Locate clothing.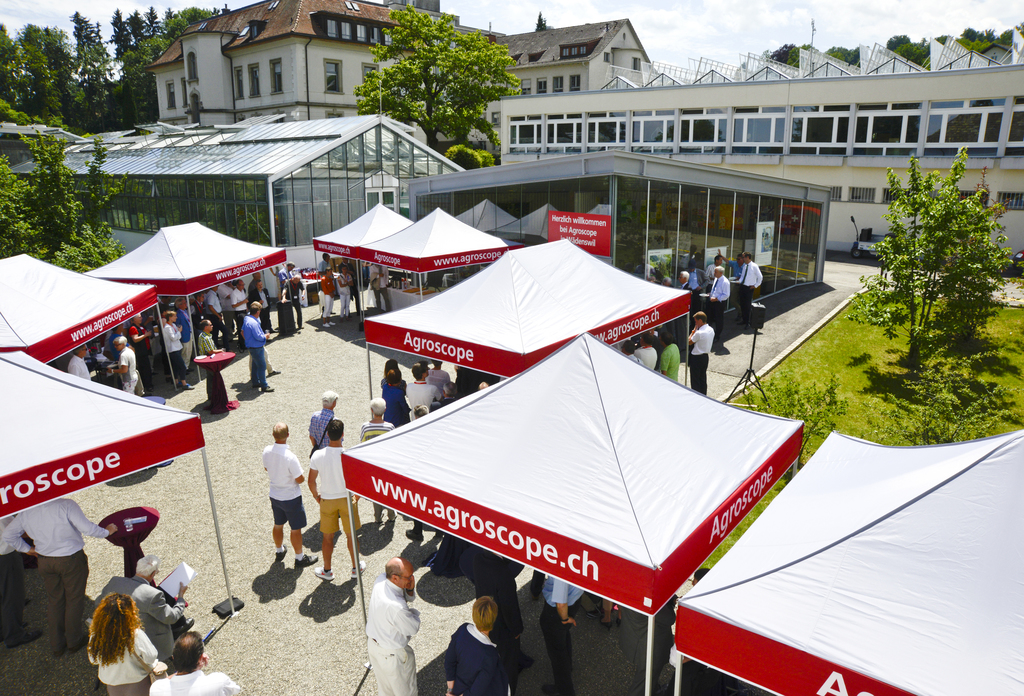
Bounding box: crop(709, 277, 732, 337).
